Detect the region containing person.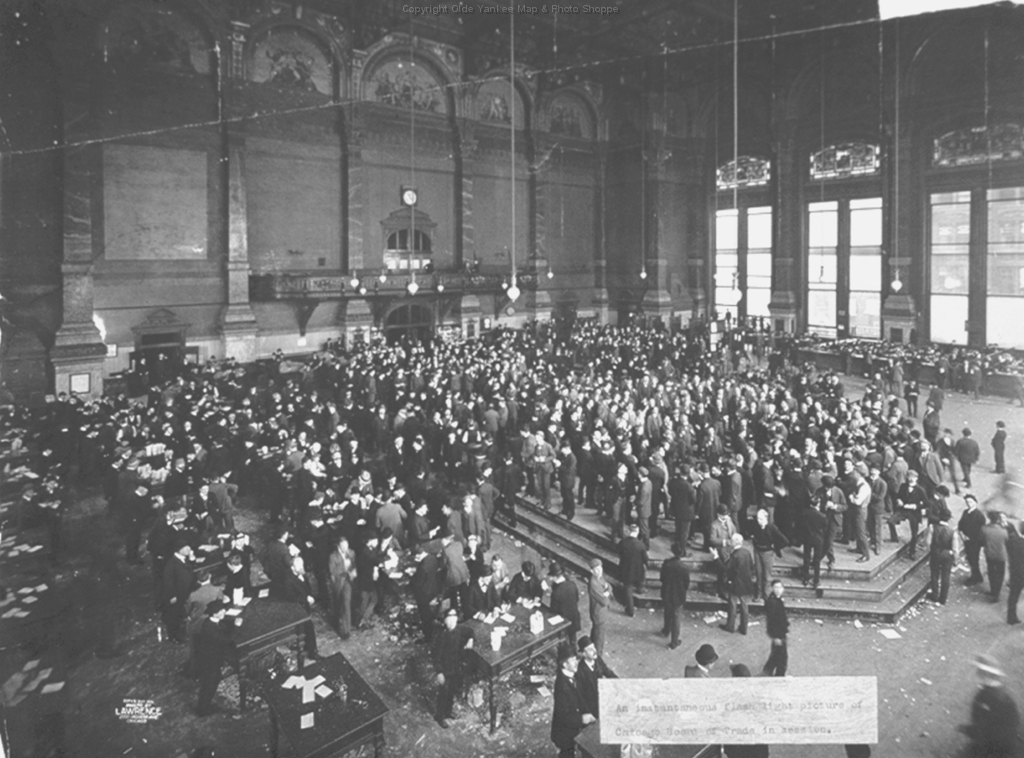
951:430:978:488.
